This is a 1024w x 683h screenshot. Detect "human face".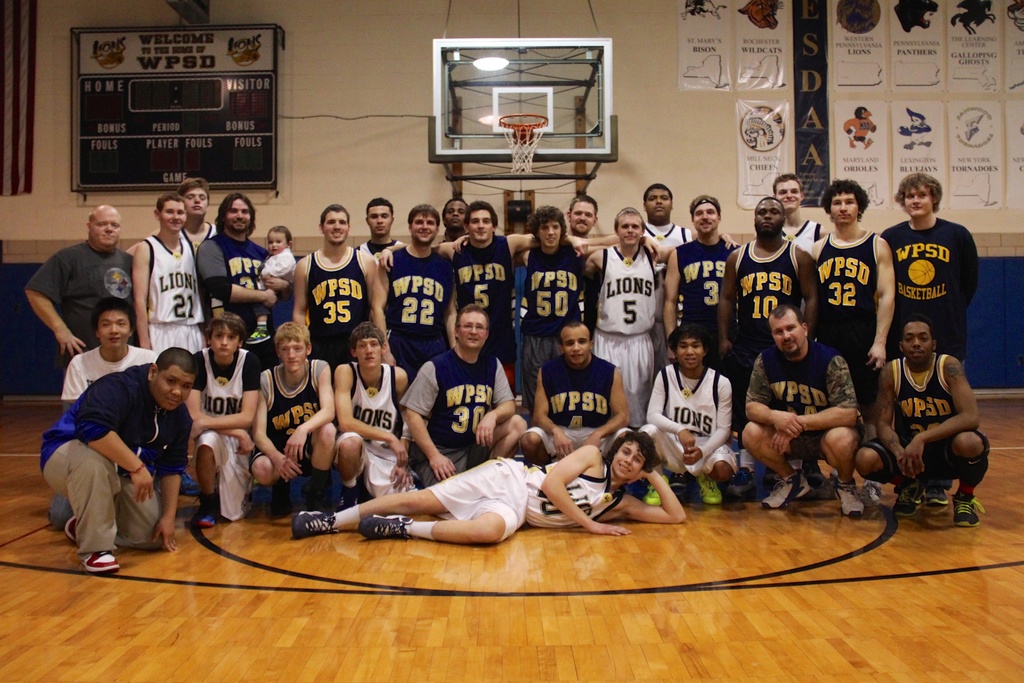
[900, 324, 935, 363].
